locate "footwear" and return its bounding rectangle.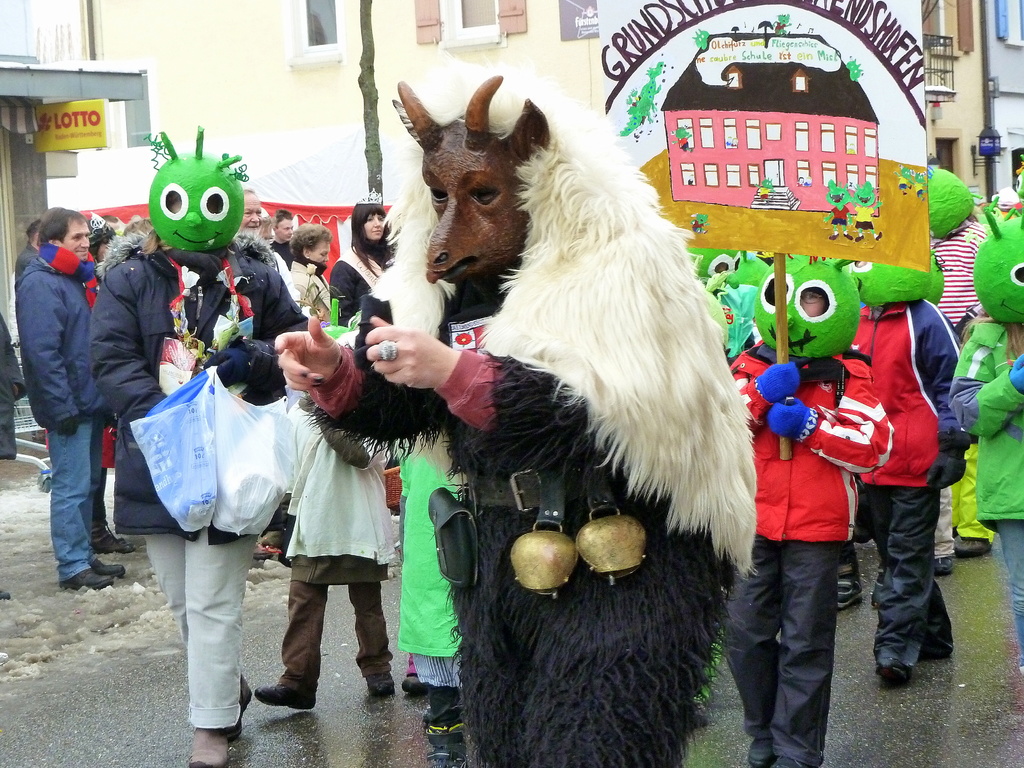
box(938, 554, 955, 574).
